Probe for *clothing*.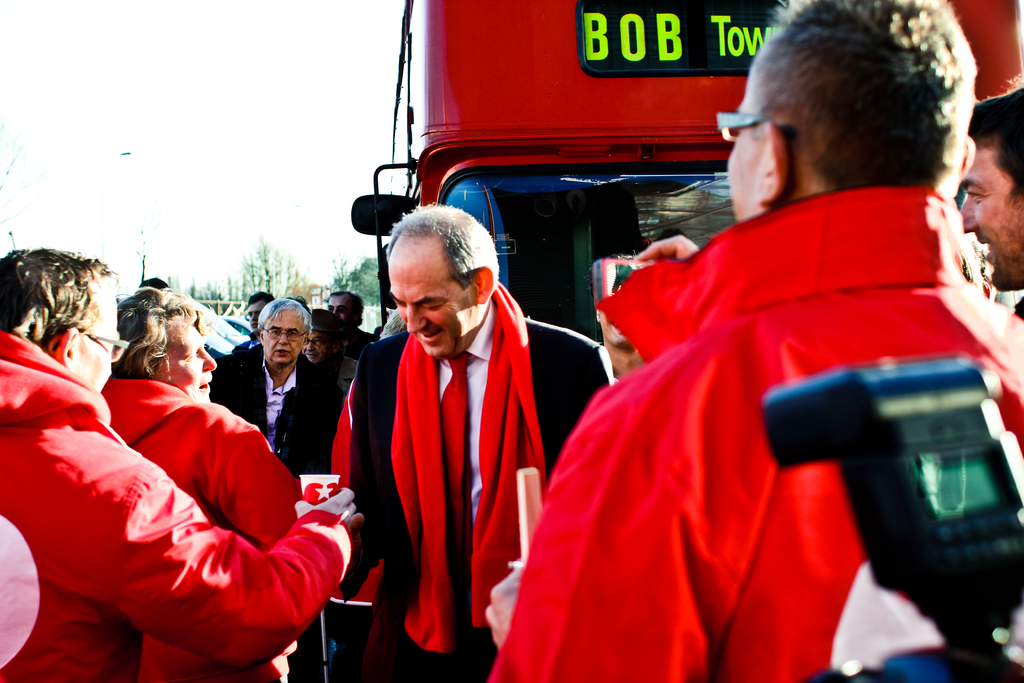
Probe result: <region>200, 344, 340, 481</region>.
